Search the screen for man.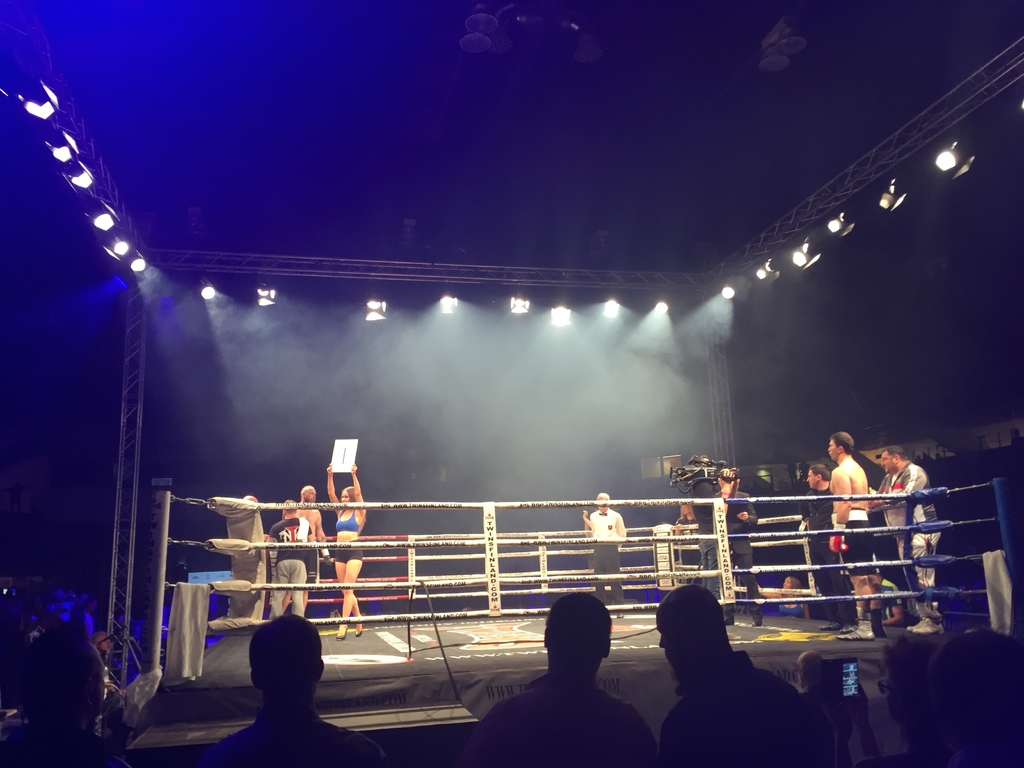
Found at pyautogui.locateOnScreen(461, 592, 652, 767).
